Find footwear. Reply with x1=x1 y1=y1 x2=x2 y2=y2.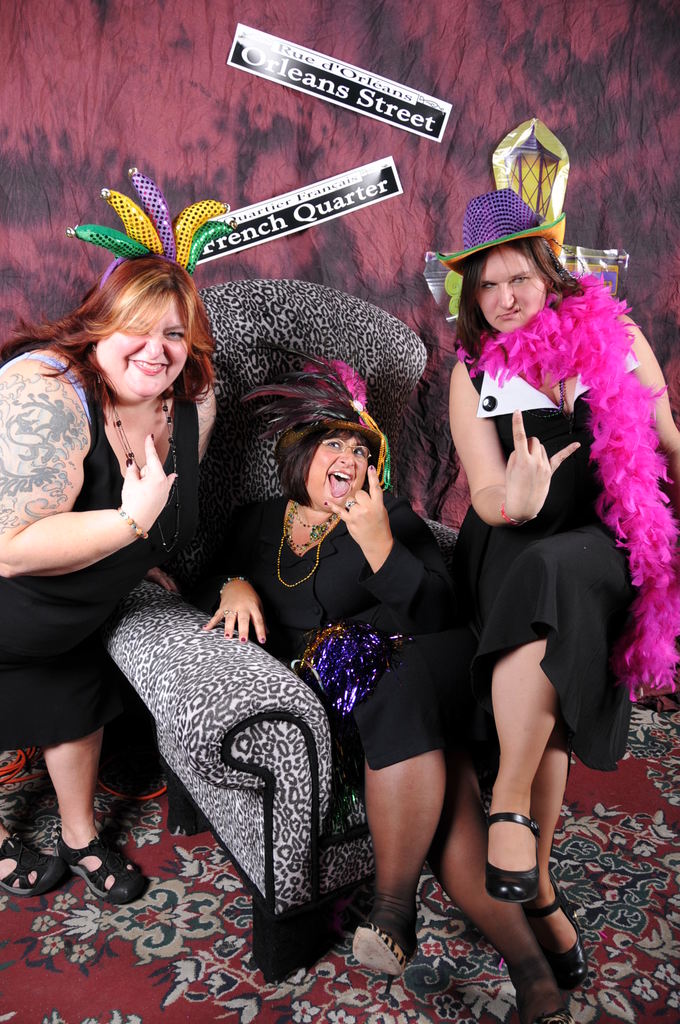
x1=527 y1=995 x2=573 y2=1023.
